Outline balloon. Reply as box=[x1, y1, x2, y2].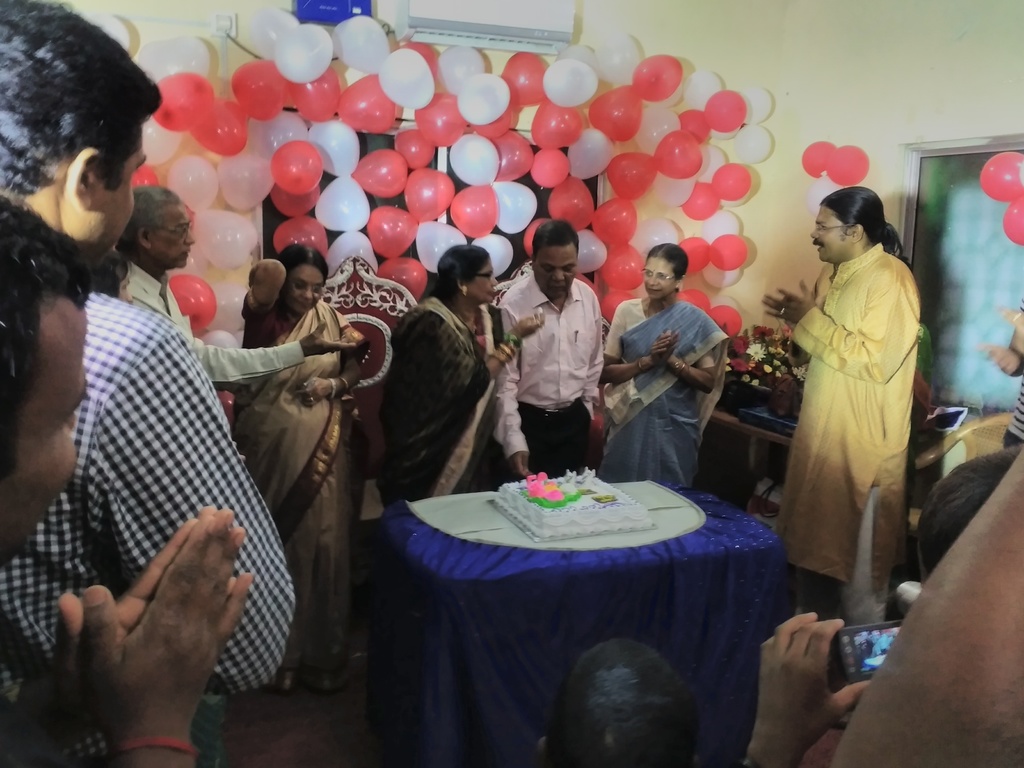
box=[710, 160, 750, 204].
